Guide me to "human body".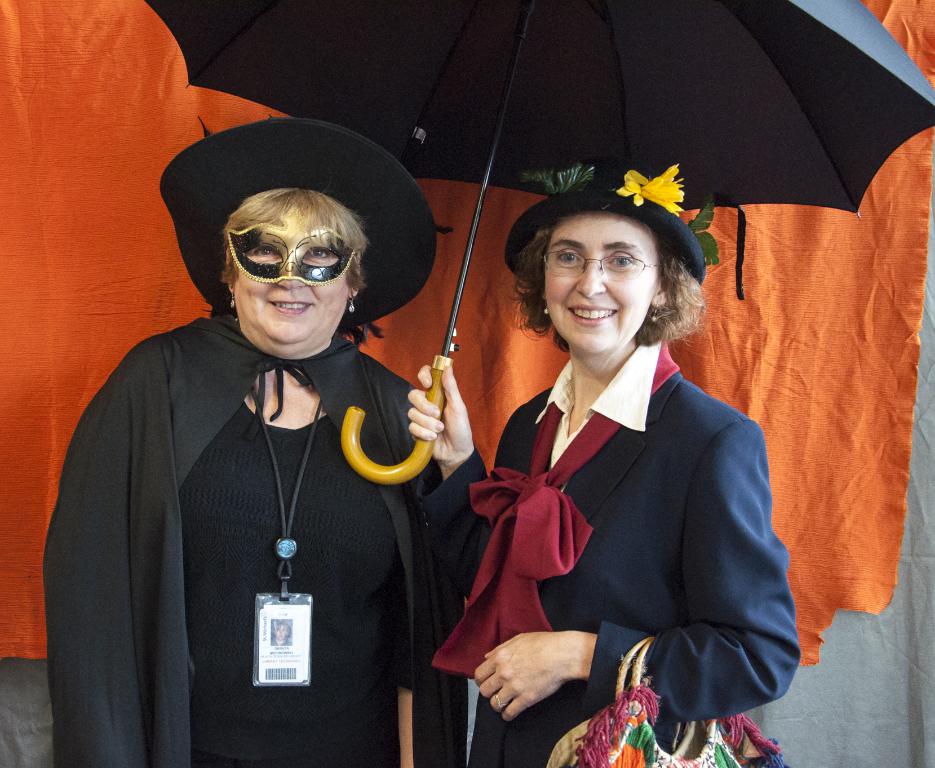
Guidance: crop(446, 196, 774, 760).
